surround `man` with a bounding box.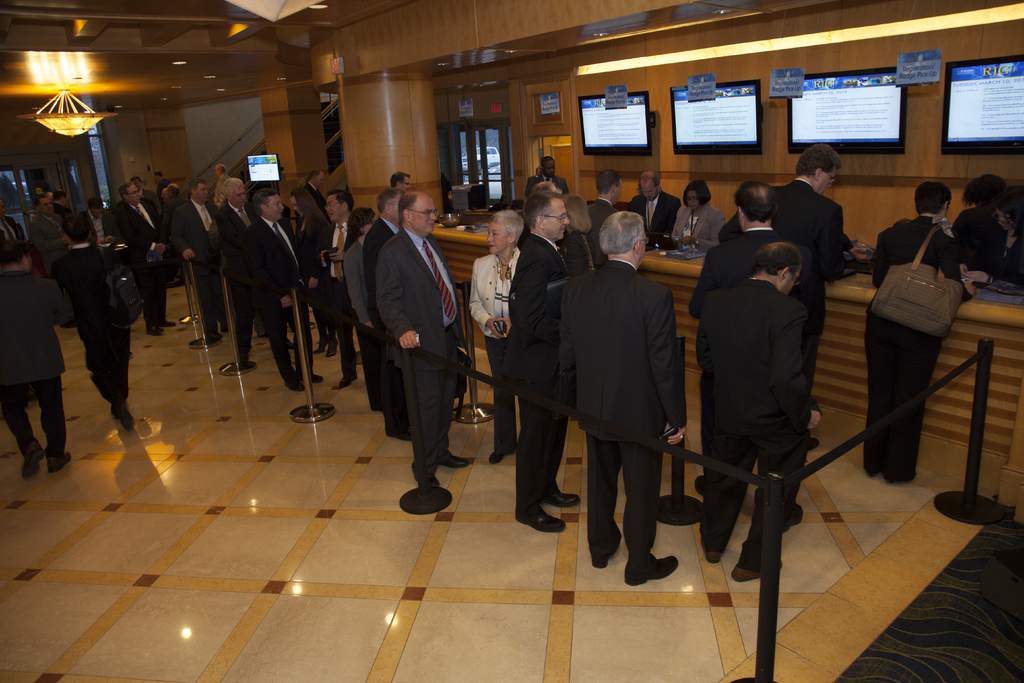
select_region(556, 215, 688, 591).
